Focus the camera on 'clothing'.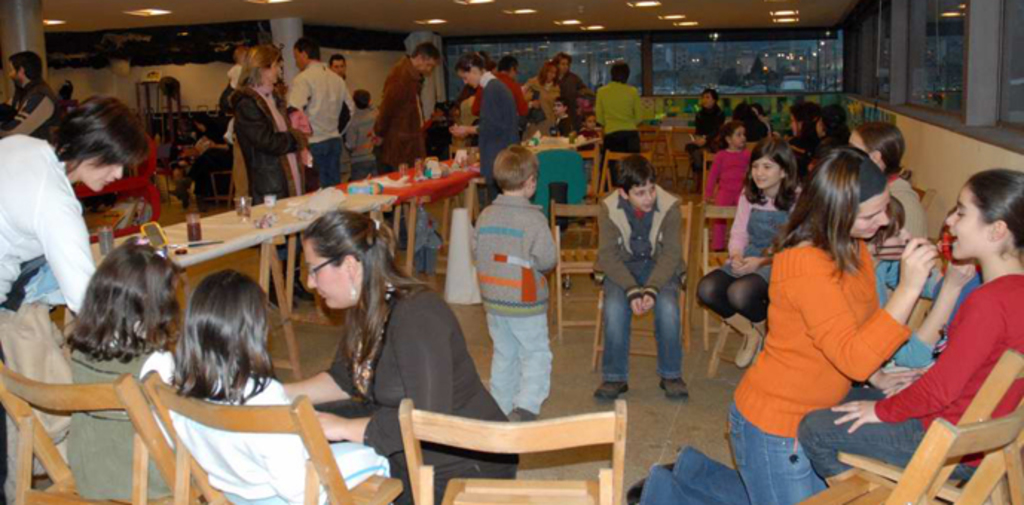
Focus region: left=577, top=125, right=593, bottom=192.
